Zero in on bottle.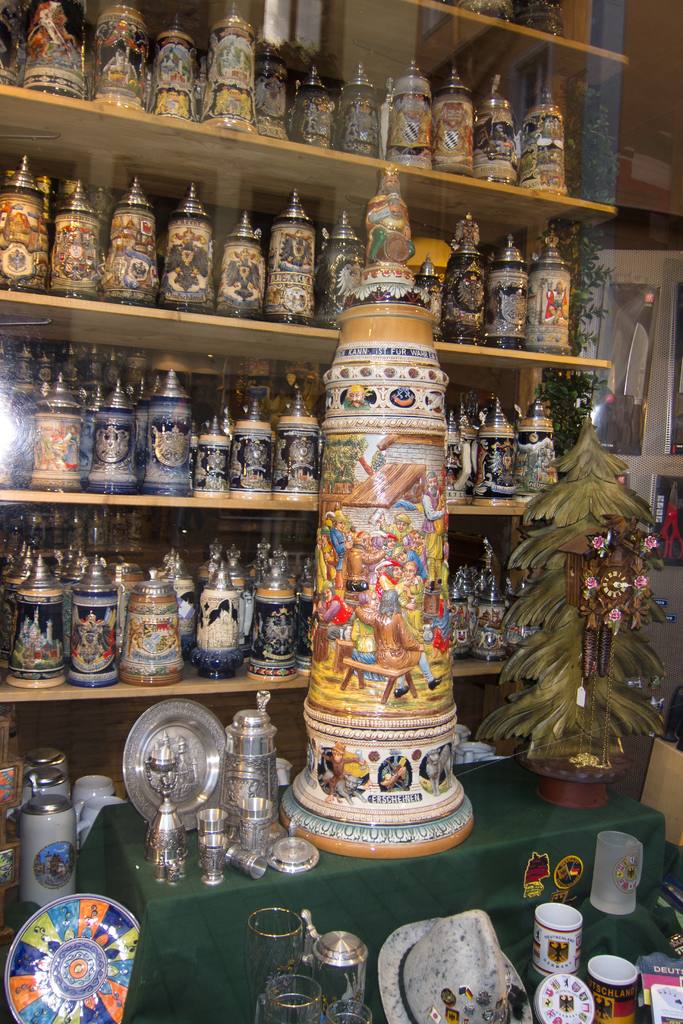
Zeroed in: 80, 0, 152, 106.
